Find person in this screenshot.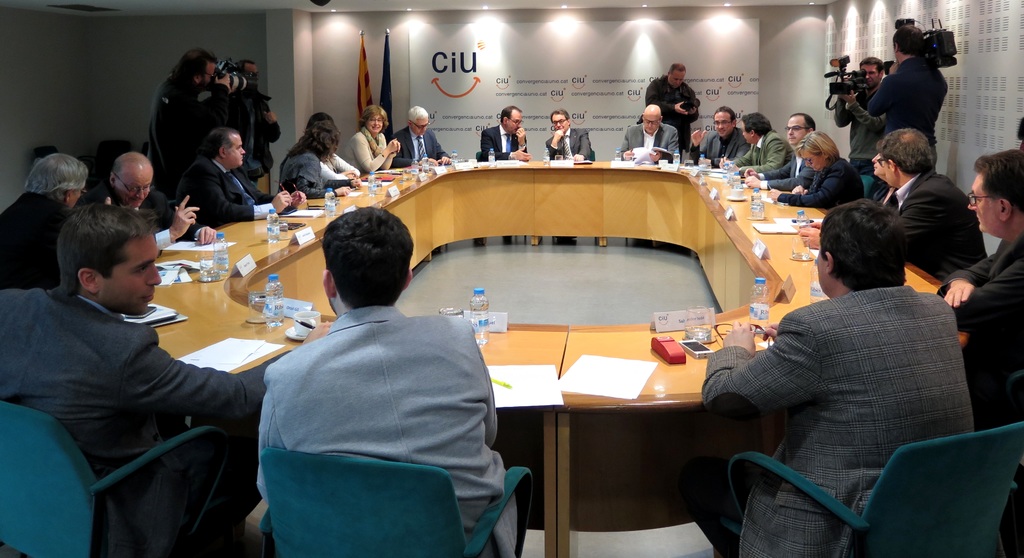
The bounding box for person is box=[863, 19, 952, 179].
